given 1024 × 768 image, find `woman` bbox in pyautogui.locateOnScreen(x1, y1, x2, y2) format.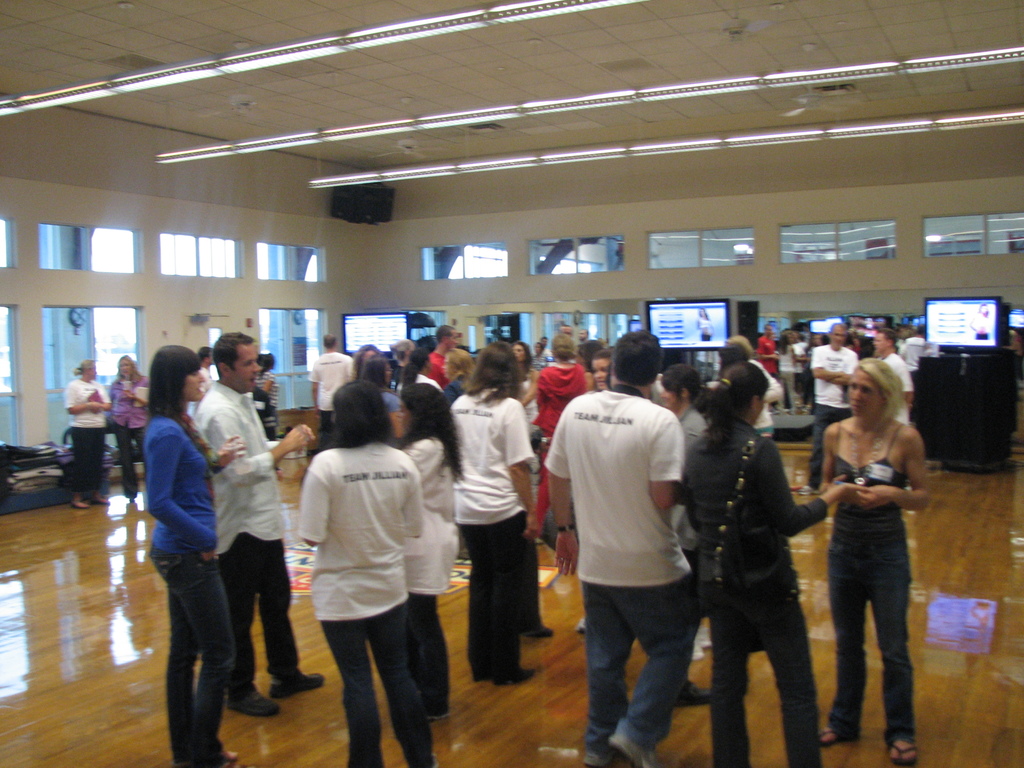
pyautogui.locateOnScreen(676, 353, 870, 767).
